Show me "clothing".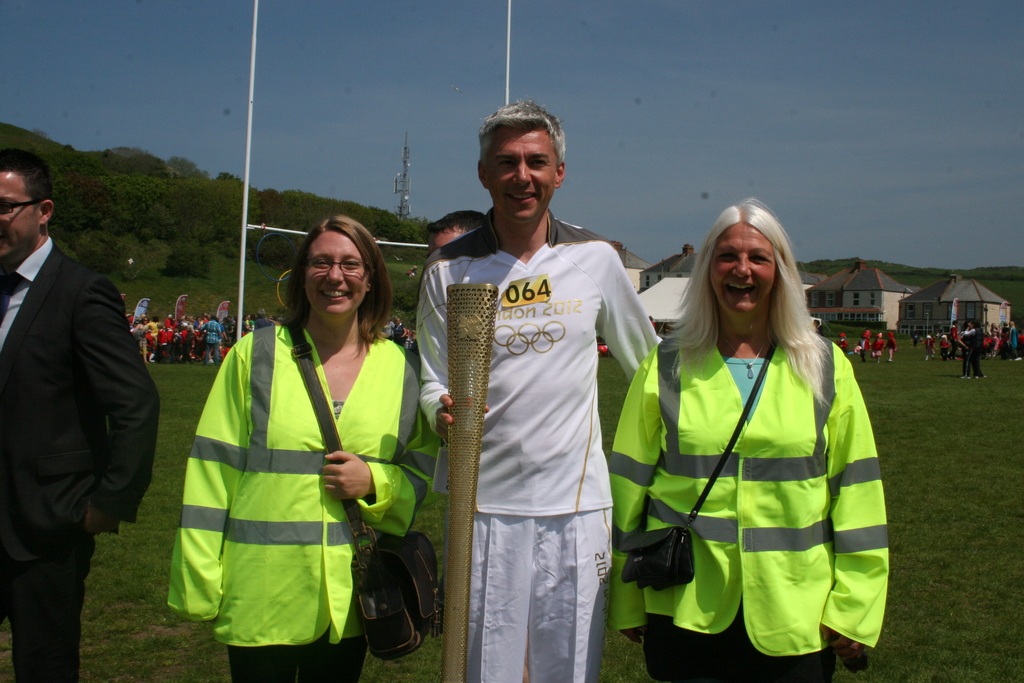
"clothing" is here: [x1=607, y1=327, x2=893, y2=680].
